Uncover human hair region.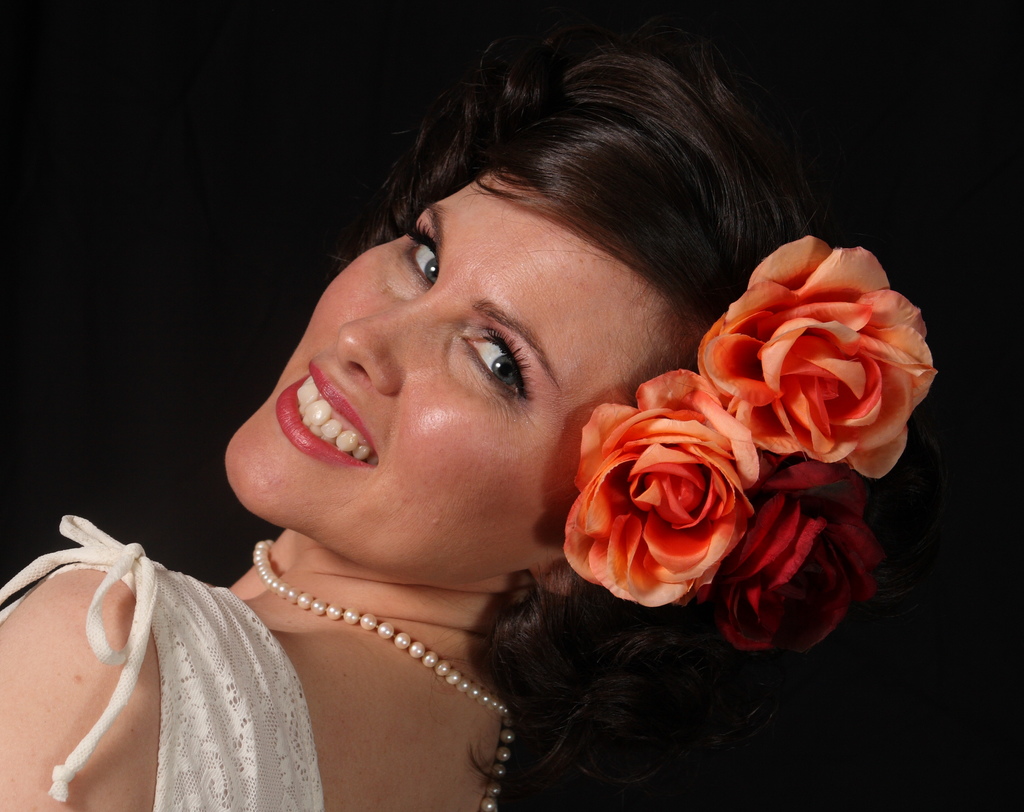
Uncovered: (331,10,836,811).
